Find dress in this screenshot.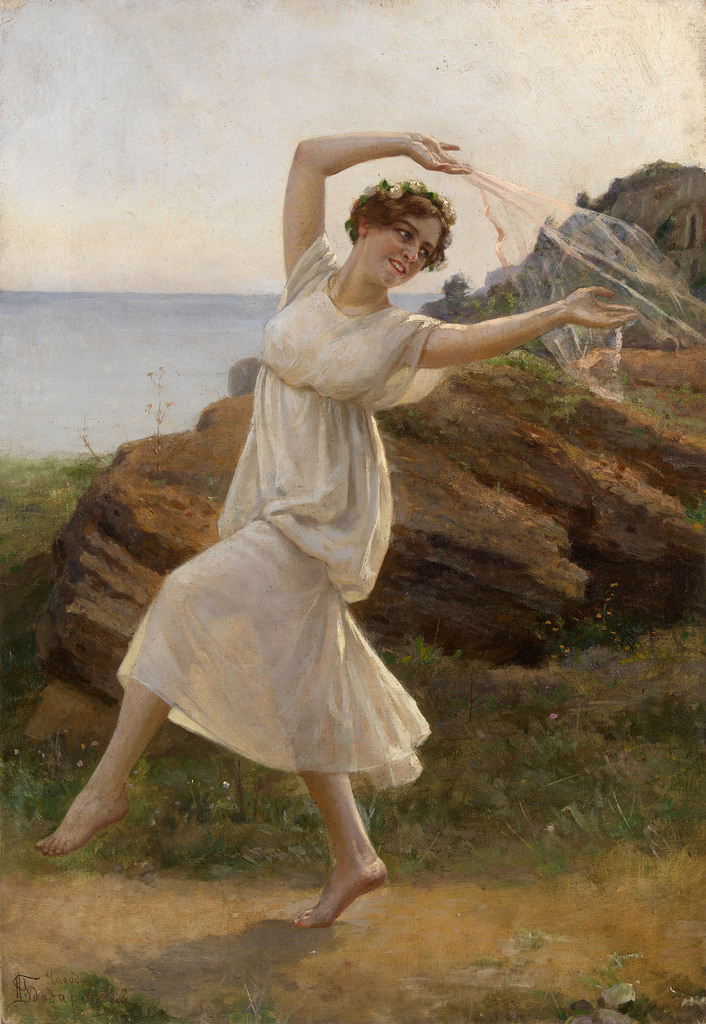
The bounding box for dress is x1=117 y1=234 x2=451 y2=796.
